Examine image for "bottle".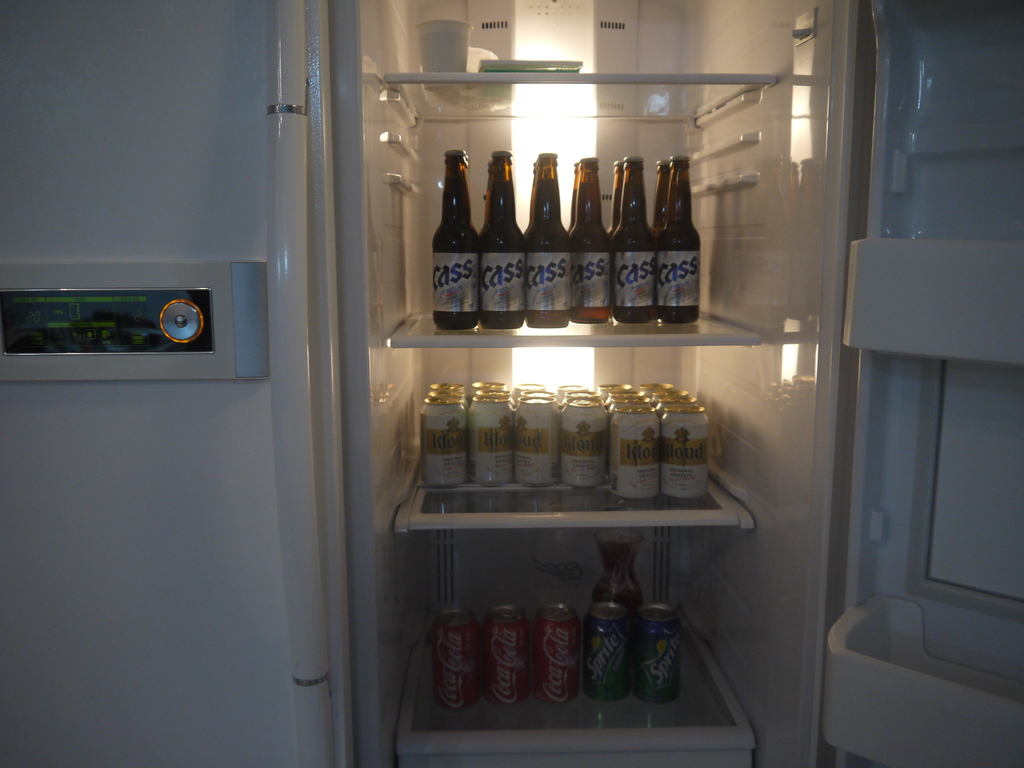
Examination result: l=660, t=150, r=701, b=327.
